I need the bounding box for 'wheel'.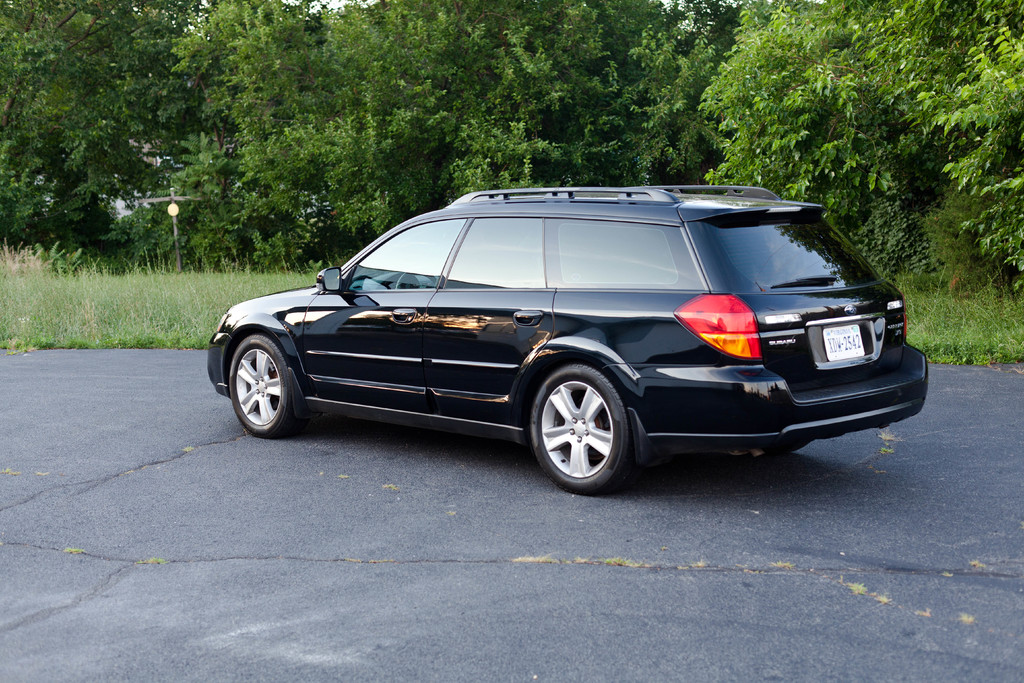
Here it is: bbox=(537, 367, 631, 479).
